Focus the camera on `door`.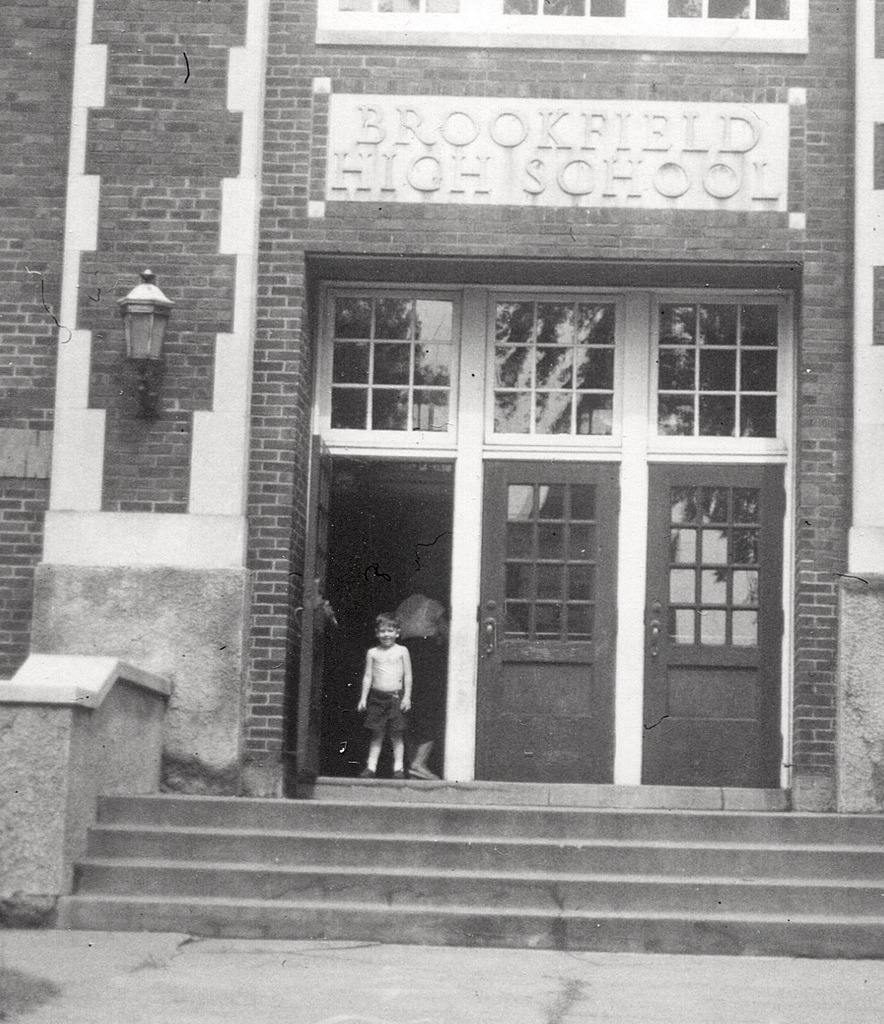
Focus region: [470,459,620,781].
